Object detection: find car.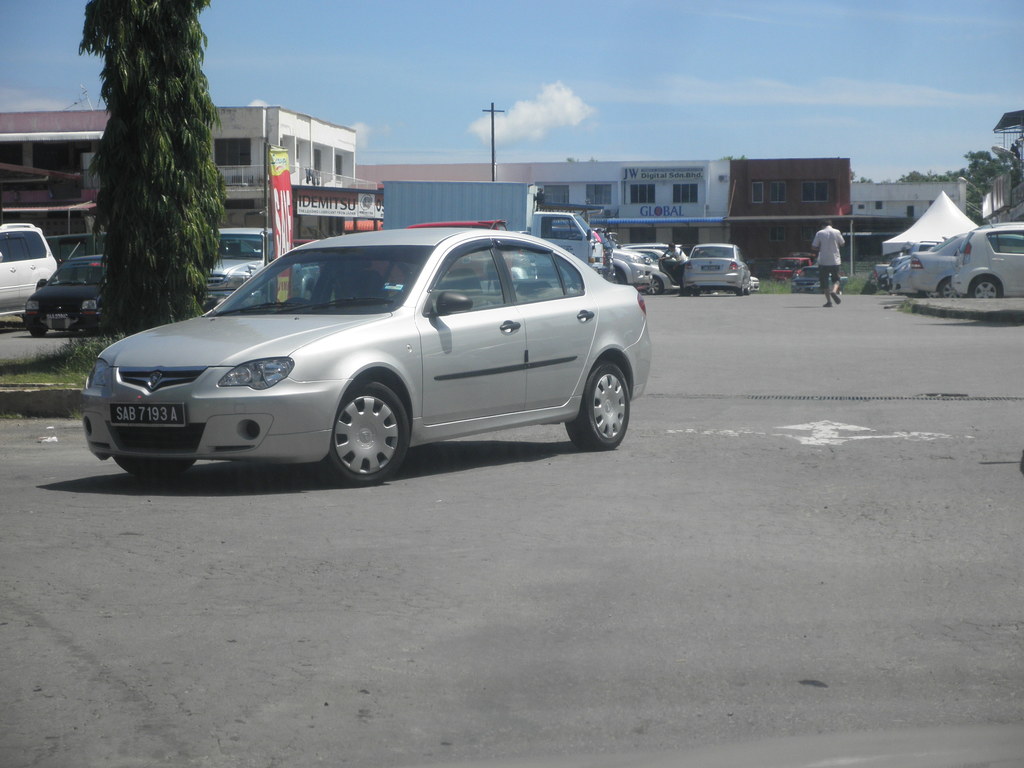
region(80, 226, 657, 484).
